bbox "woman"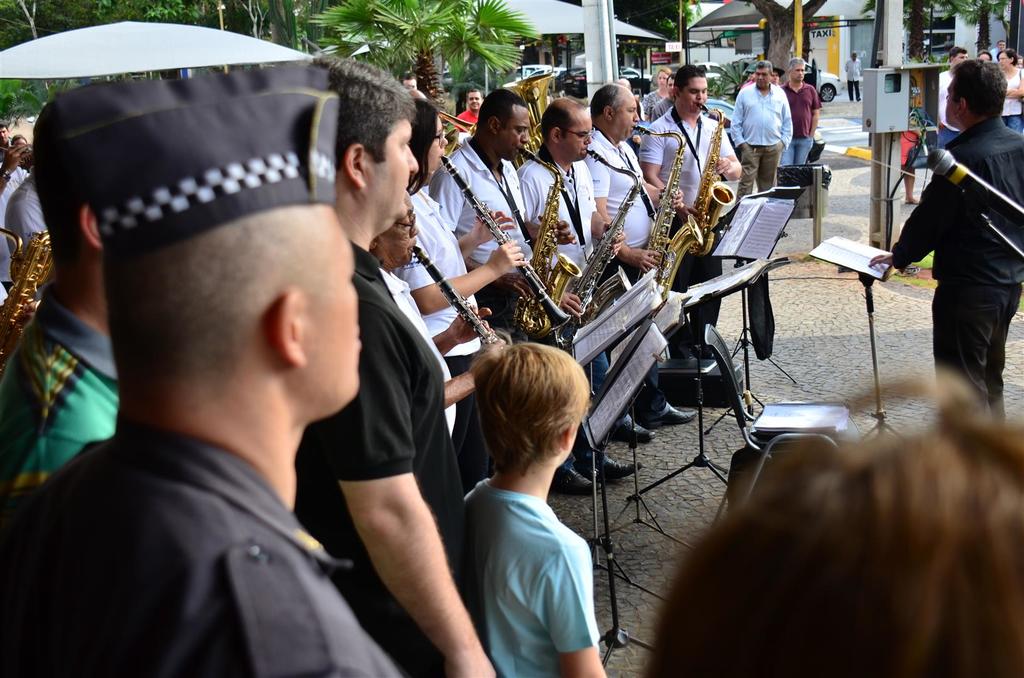
l=391, t=98, r=533, b=496
